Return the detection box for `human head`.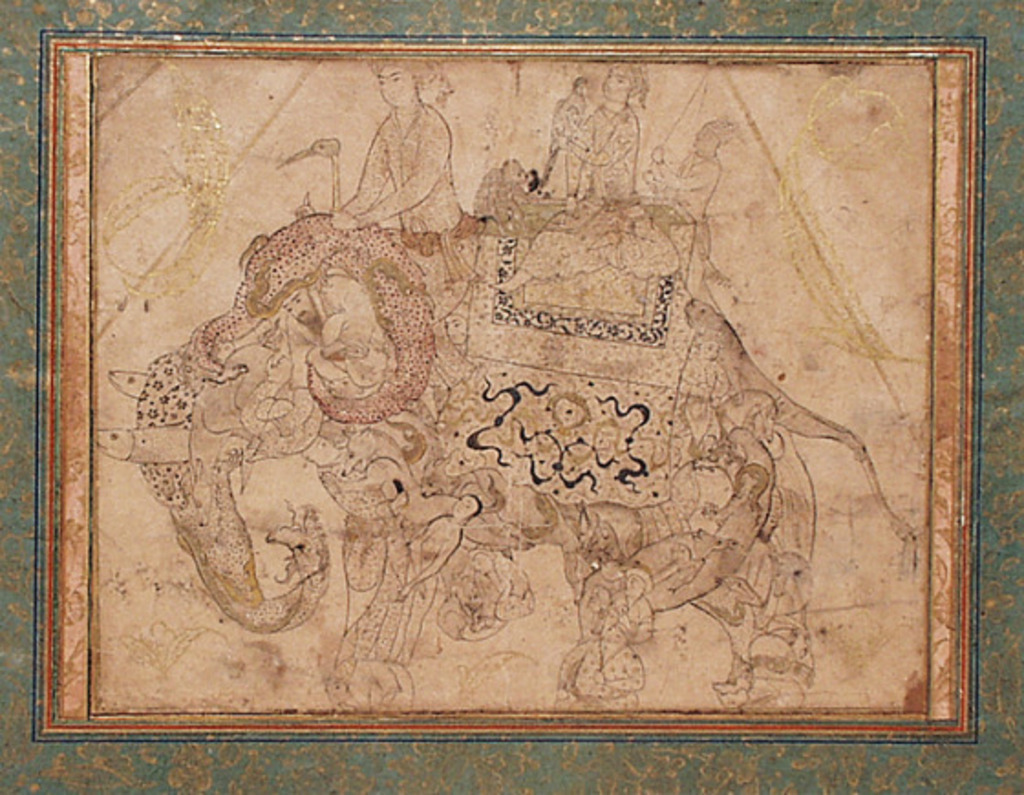
691, 124, 726, 161.
